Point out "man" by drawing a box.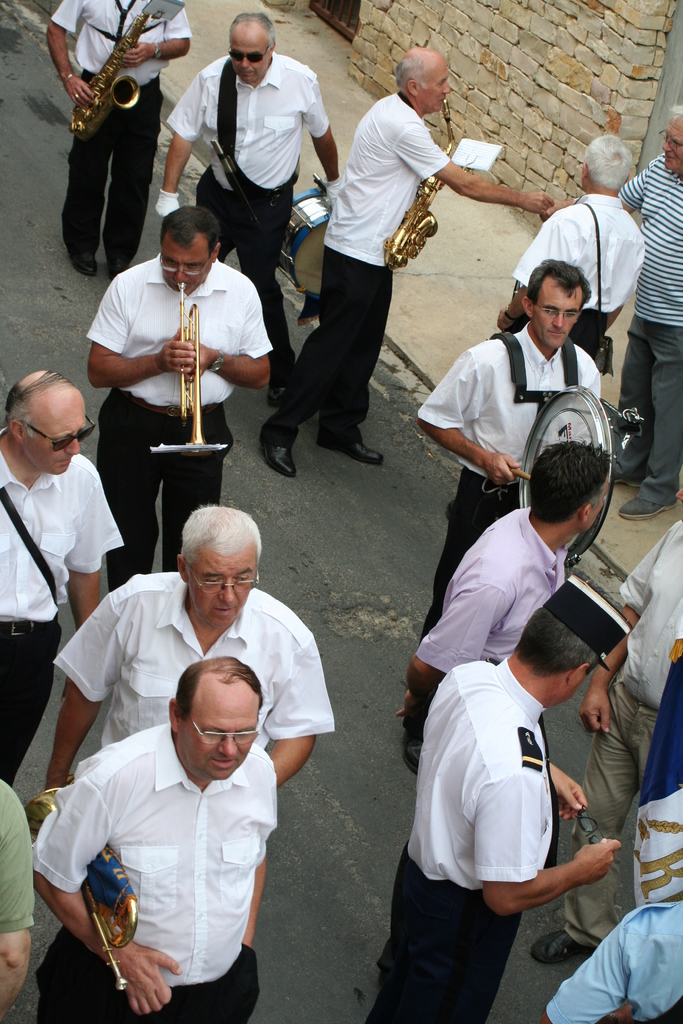
539,903,682,1023.
